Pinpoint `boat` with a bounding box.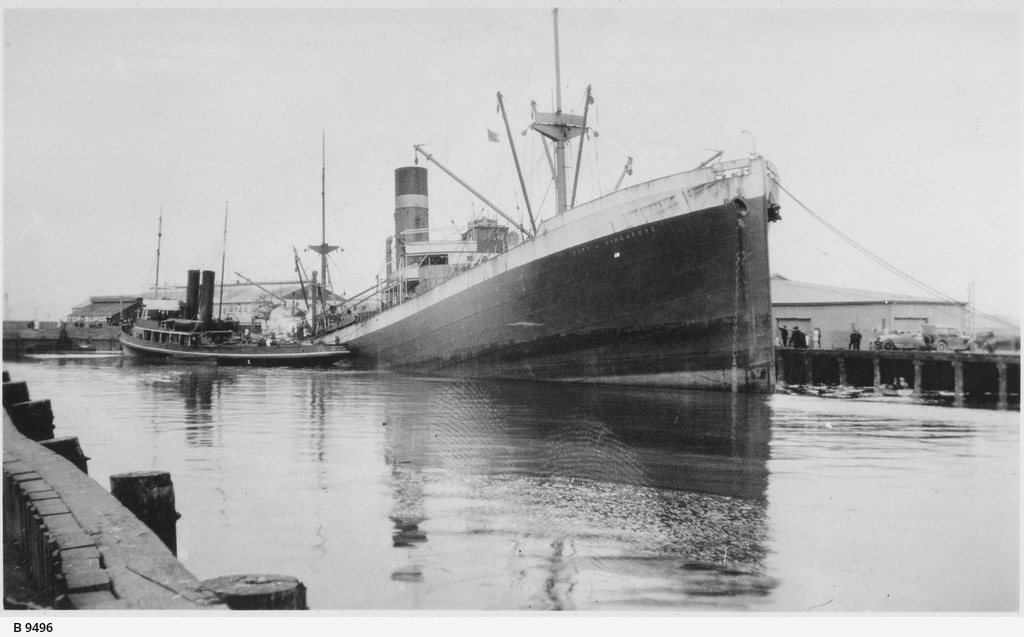
l=117, t=199, r=350, b=365.
